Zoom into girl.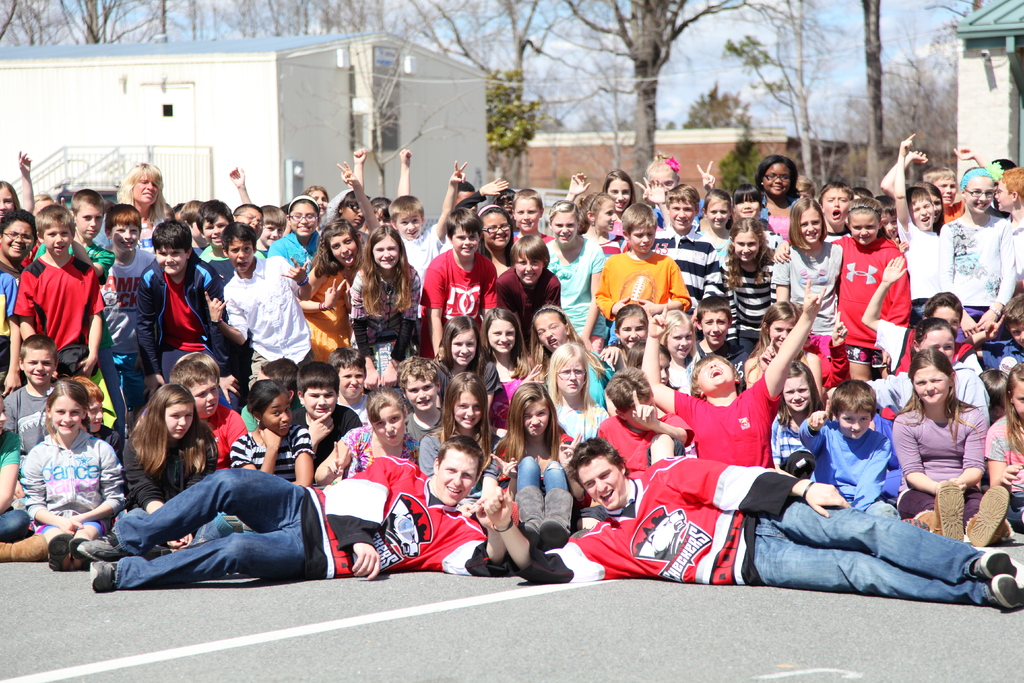
Zoom target: x1=721, y1=215, x2=774, y2=357.
